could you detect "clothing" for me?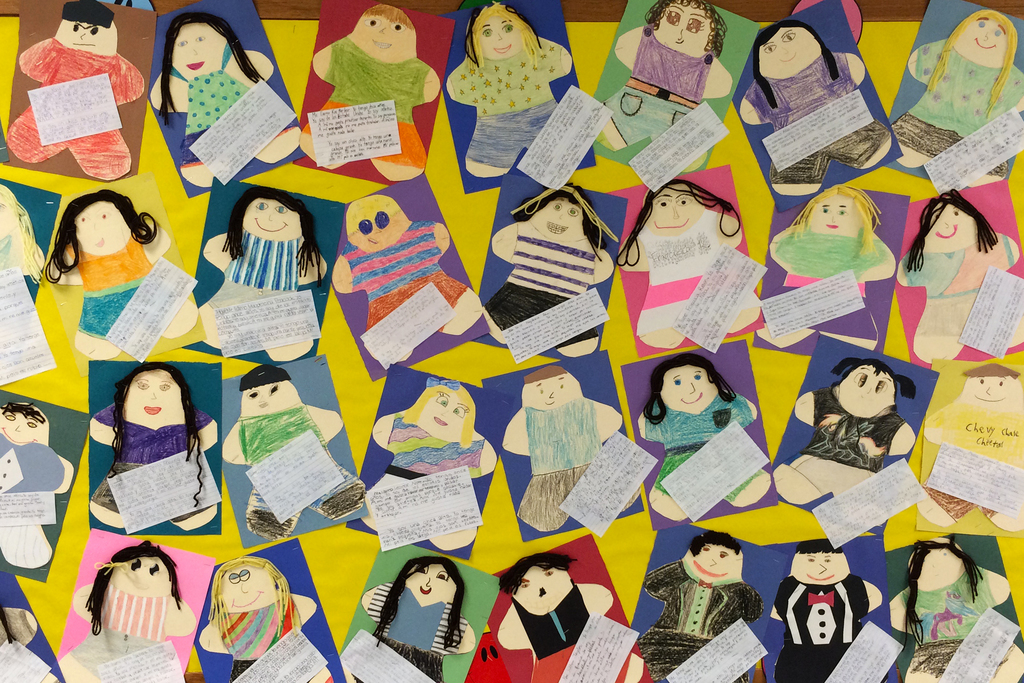
Detection result: bbox=[607, 22, 719, 147].
